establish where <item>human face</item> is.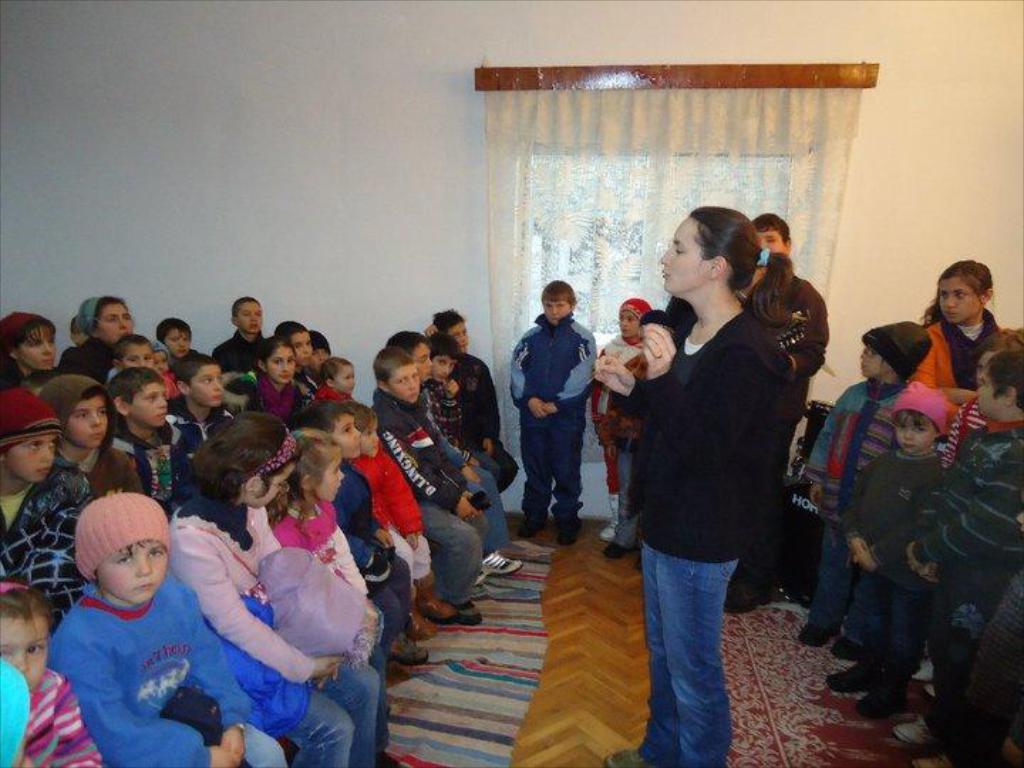
Established at <region>266, 343, 294, 384</region>.
